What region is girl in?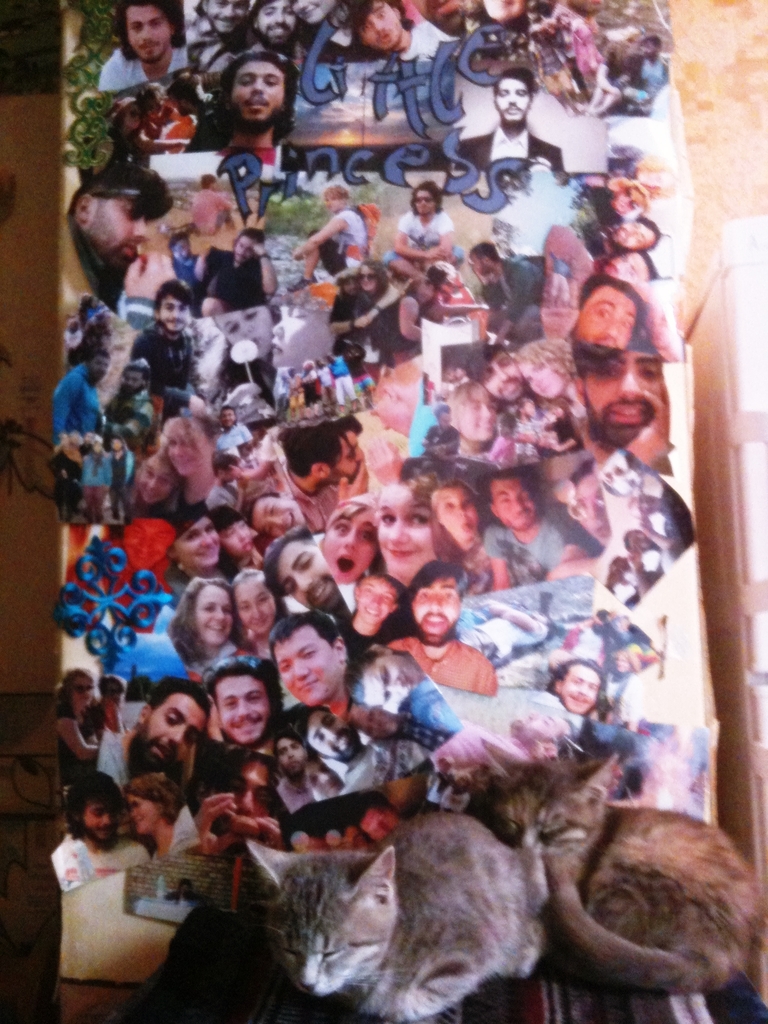
(x1=161, y1=412, x2=221, y2=517).
